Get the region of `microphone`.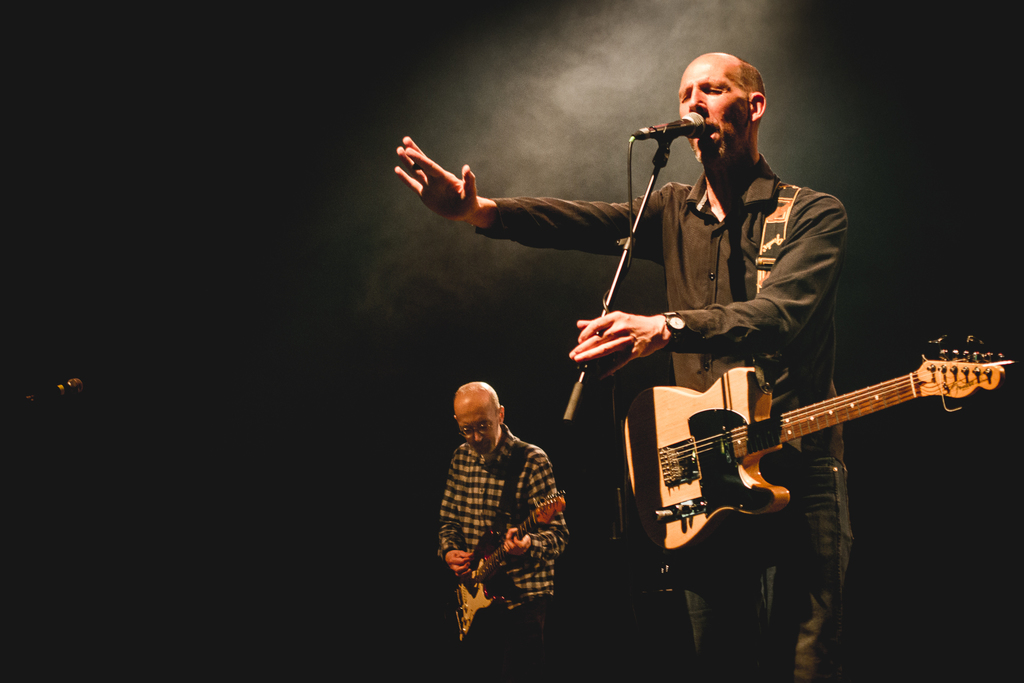
pyautogui.locateOnScreen(656, 108, 705, 140).
